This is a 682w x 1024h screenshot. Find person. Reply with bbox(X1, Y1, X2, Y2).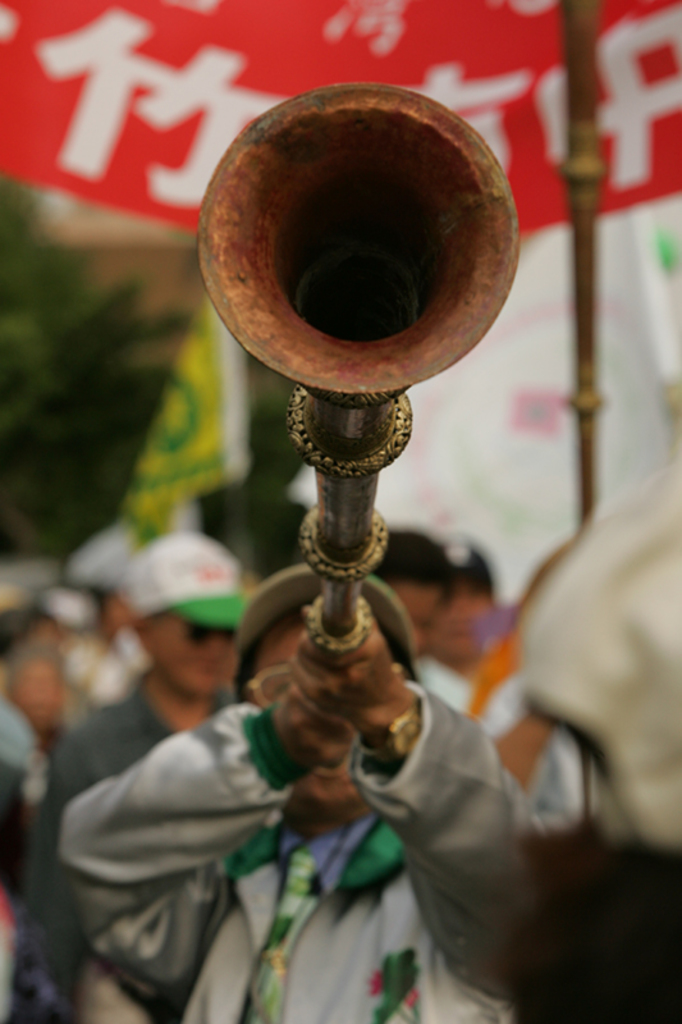
bbox(32, 527, 273, 972).
